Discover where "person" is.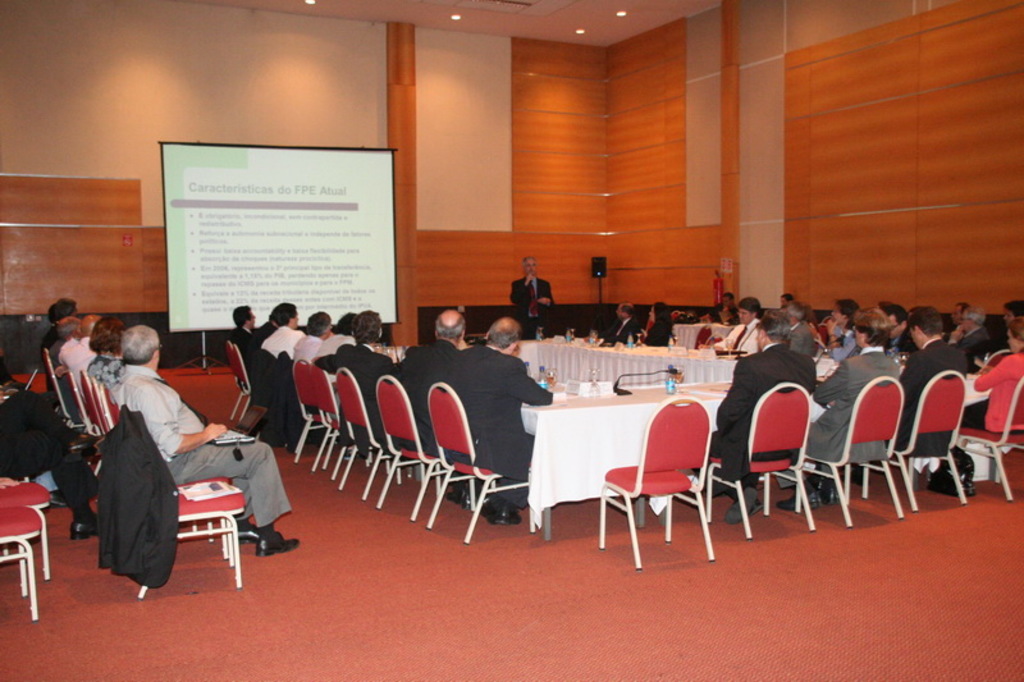
Discovered at Rect(696, 294, 762, 354).
